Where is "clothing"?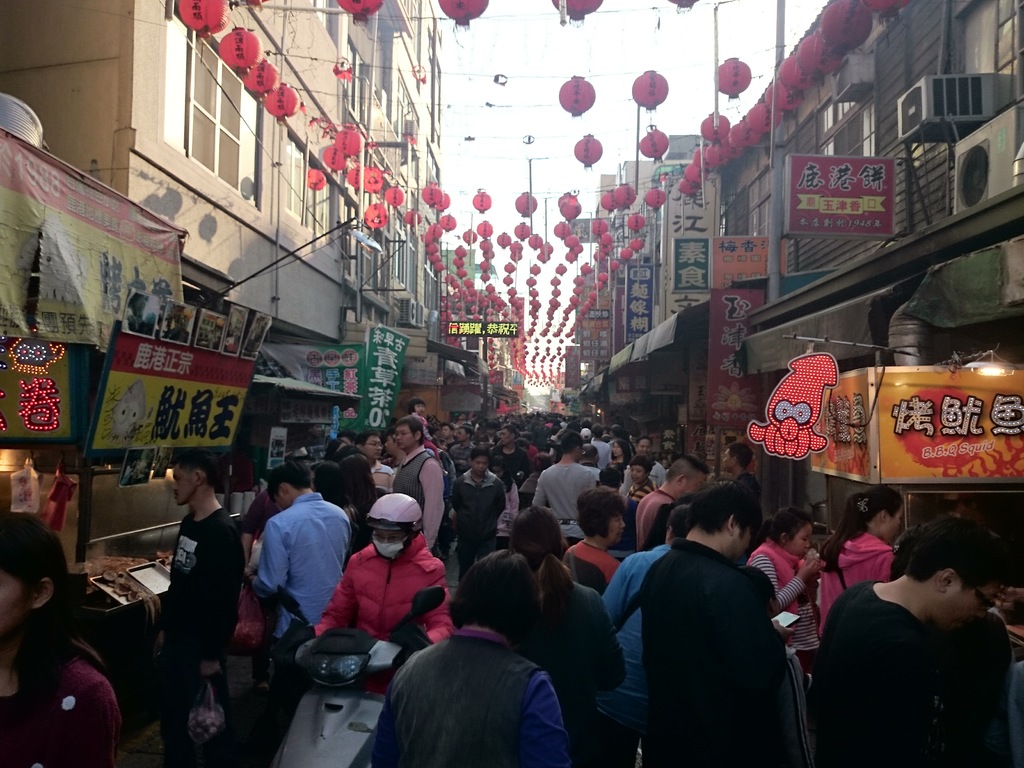
crop(166, 499, 243, 767).
